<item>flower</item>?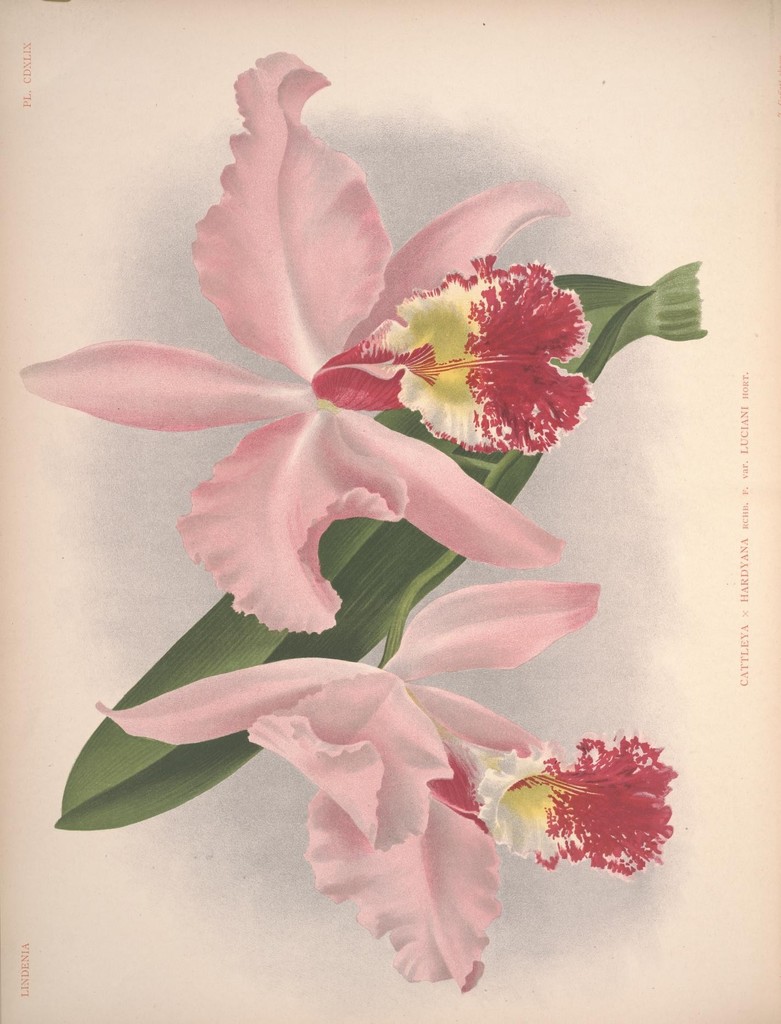
crop(101, 584, 599, 988)
